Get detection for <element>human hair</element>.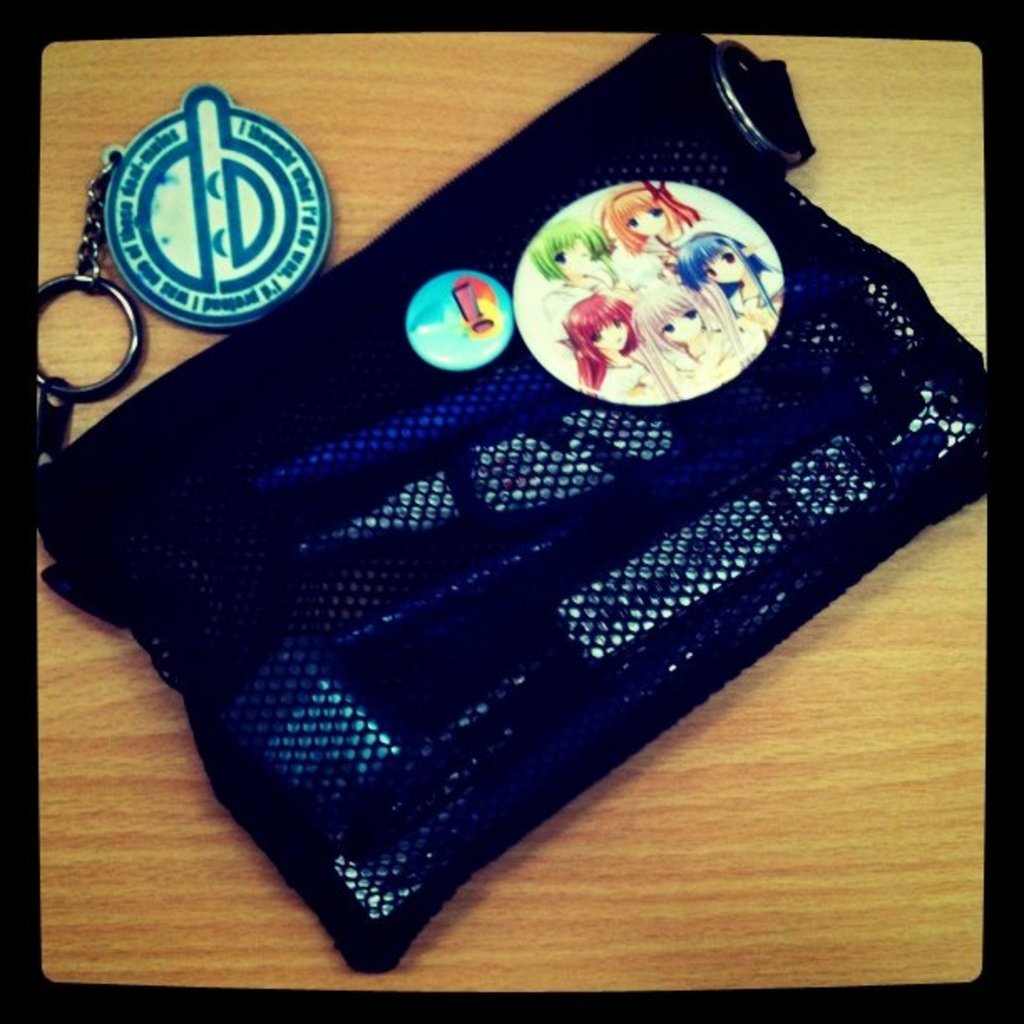
Detection: [624, 273, 756, 407].
